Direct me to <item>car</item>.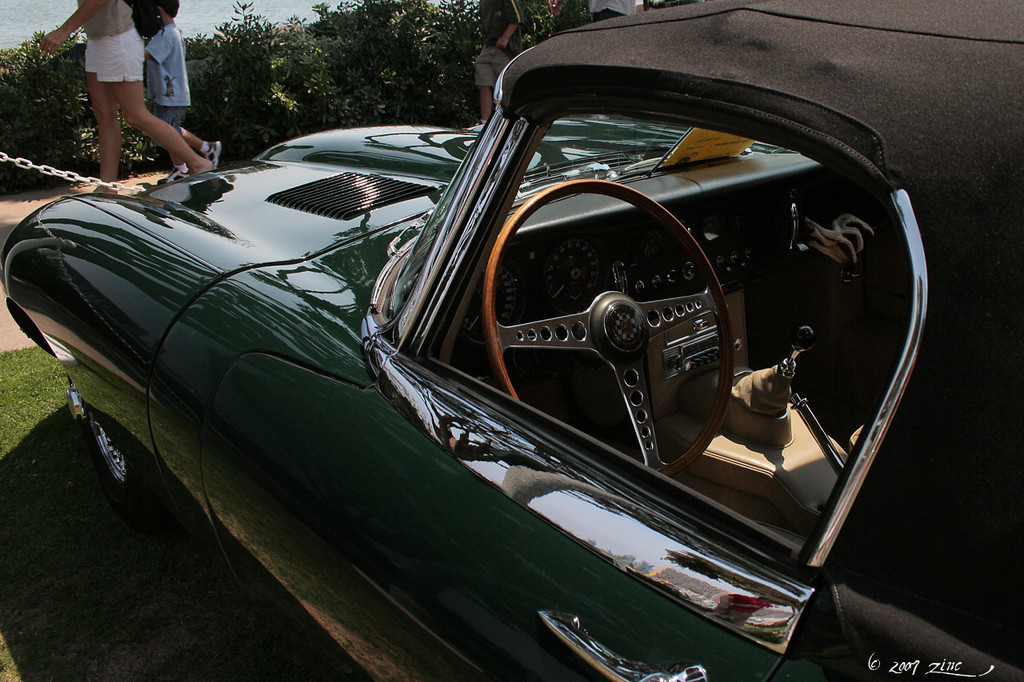
Direction: 0 0 1023 681.
